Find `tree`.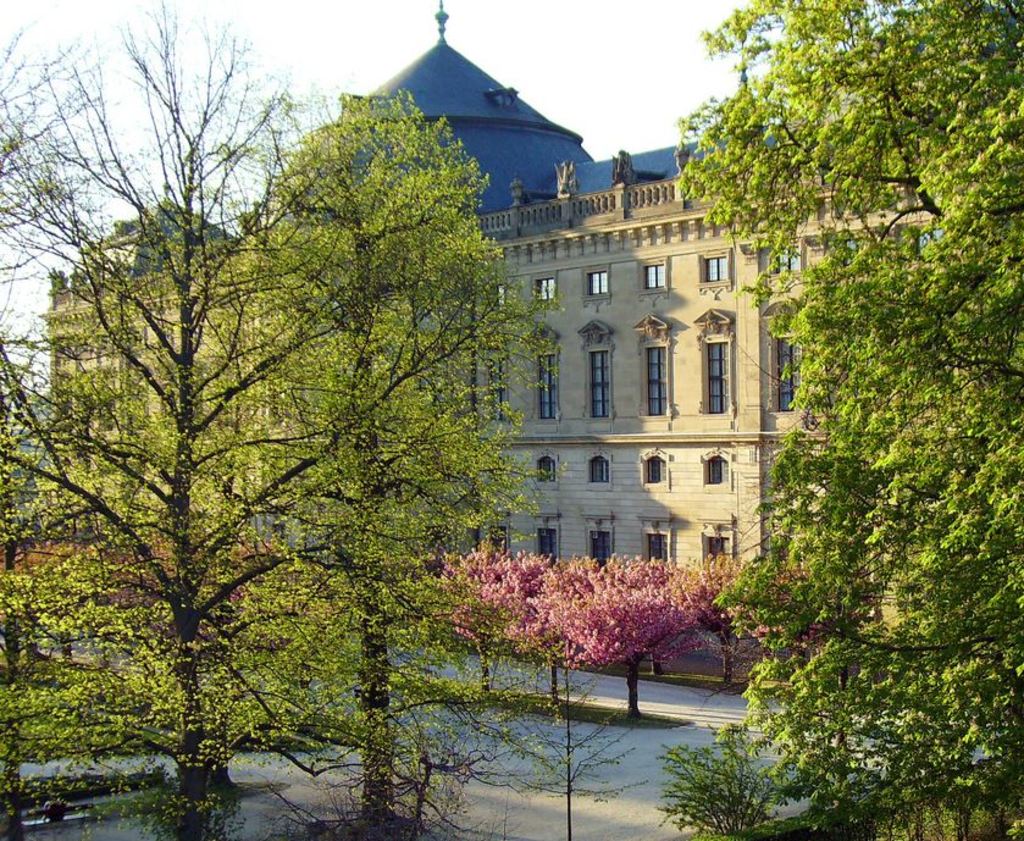
[449,582,519,685].
